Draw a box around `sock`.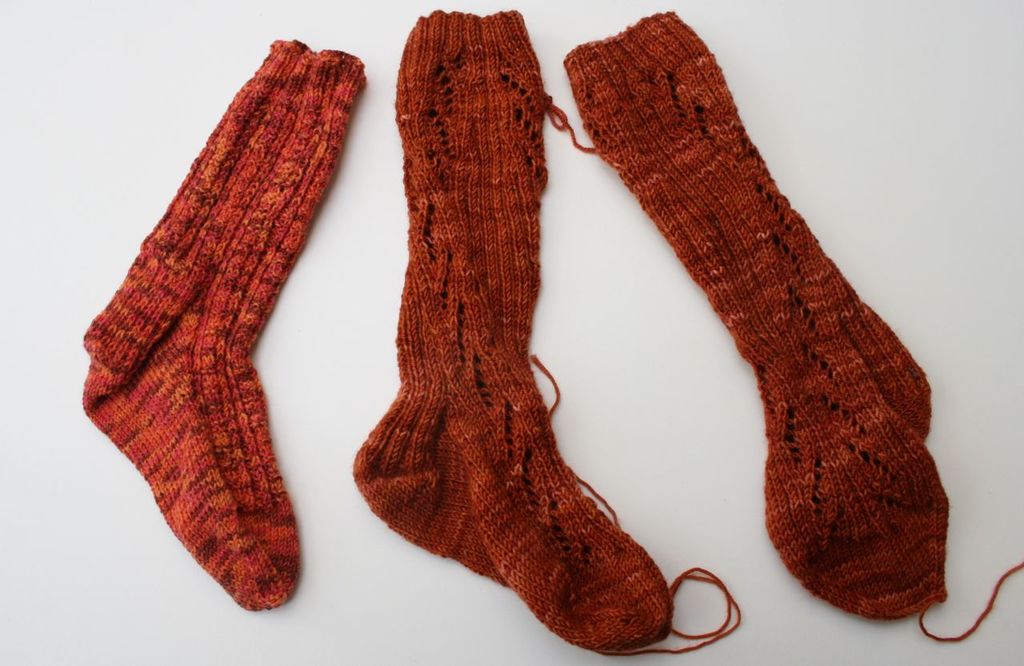
left=348, top=4, right=741, bottom=660.
